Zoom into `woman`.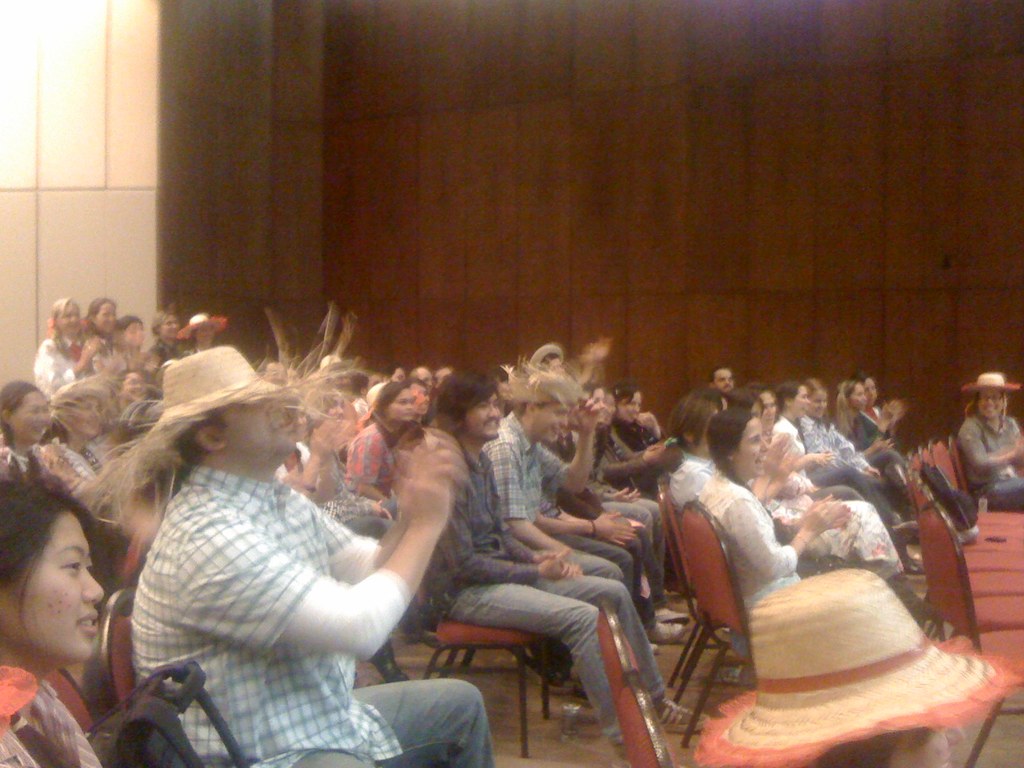
Zoom target: x1=535, y1=343, x2=568, y2=378.
